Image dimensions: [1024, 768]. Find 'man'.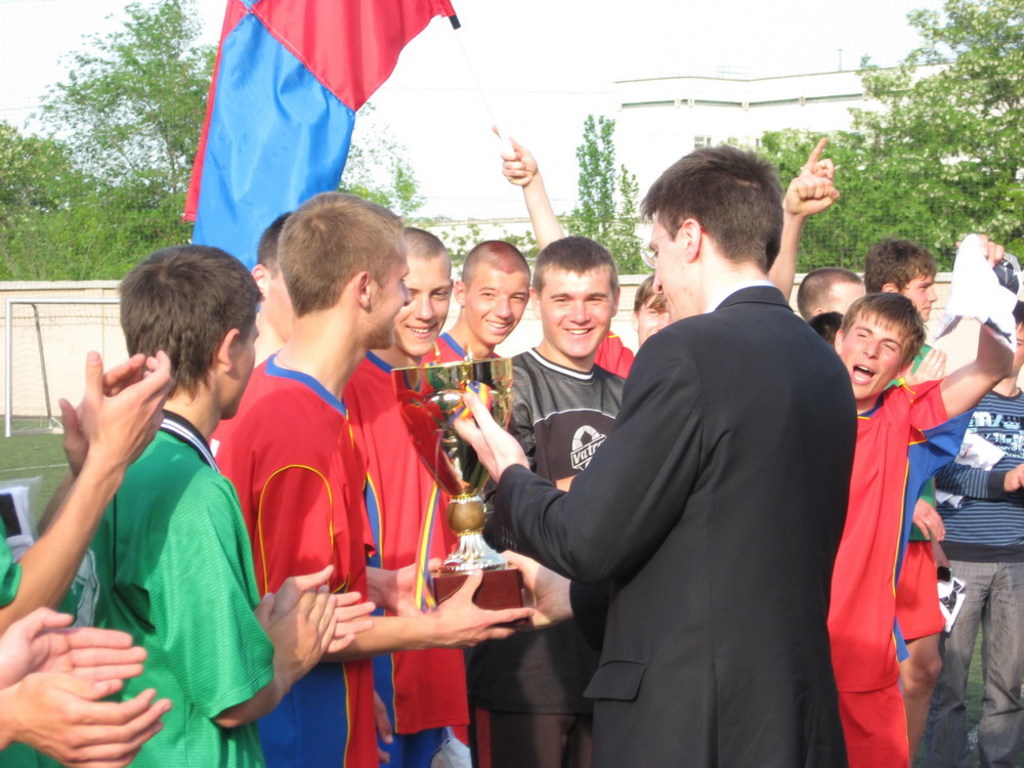
bbox=[181, 225, 390, 746].
